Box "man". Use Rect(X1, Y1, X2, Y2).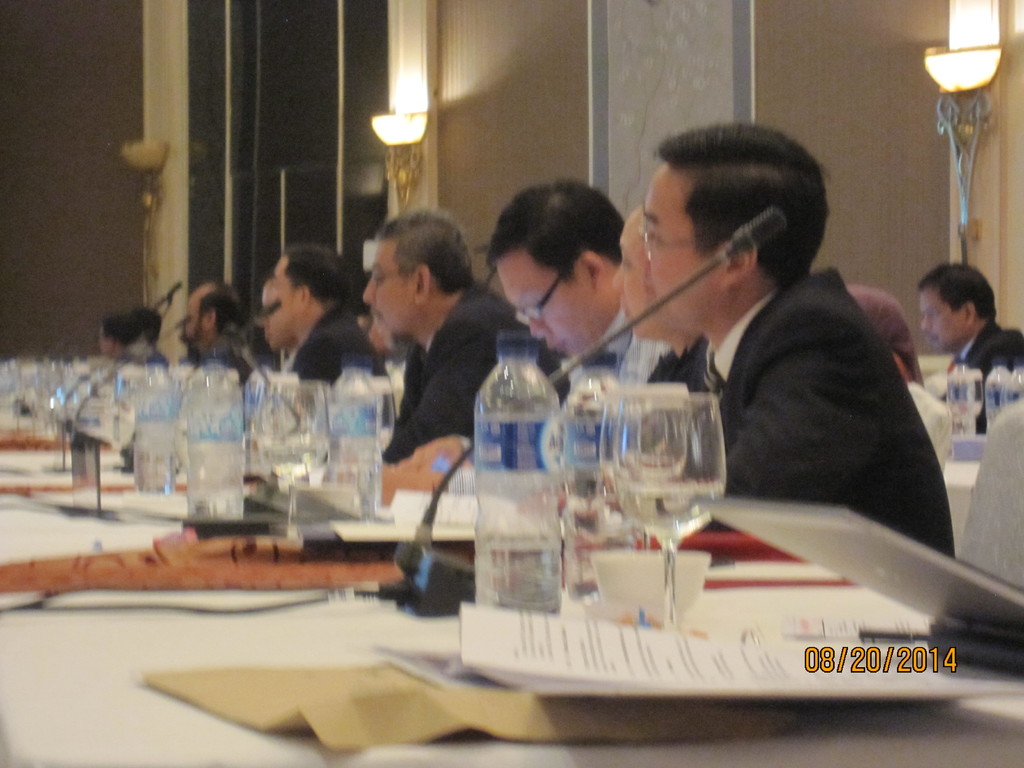
Rect(179, 276, 257, 387).
